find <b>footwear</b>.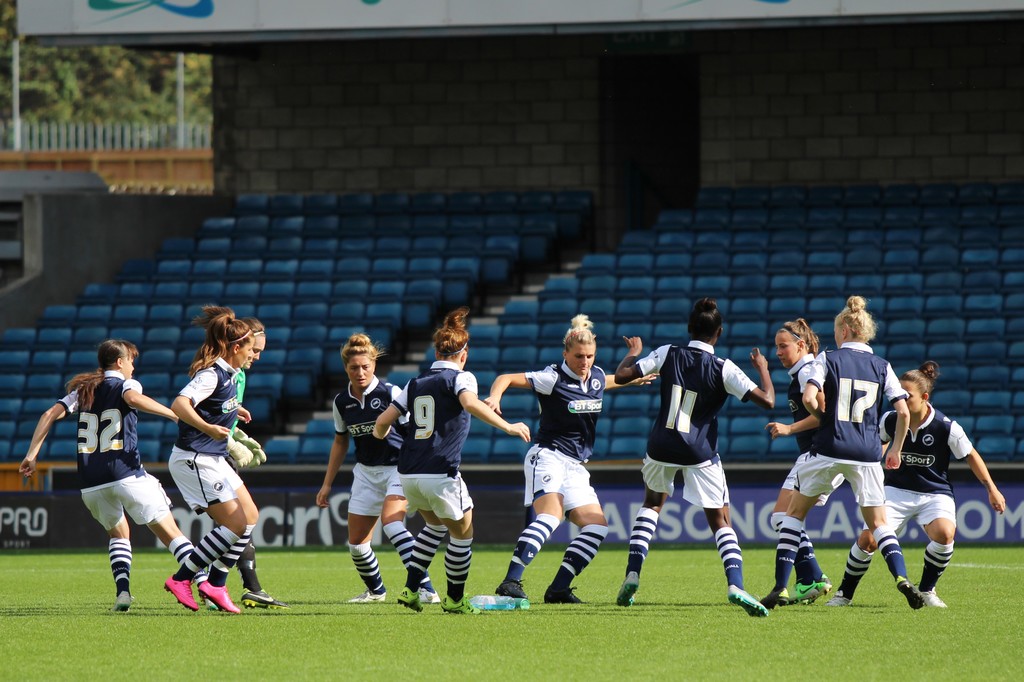
bbox(916, 584, 948, 609).
